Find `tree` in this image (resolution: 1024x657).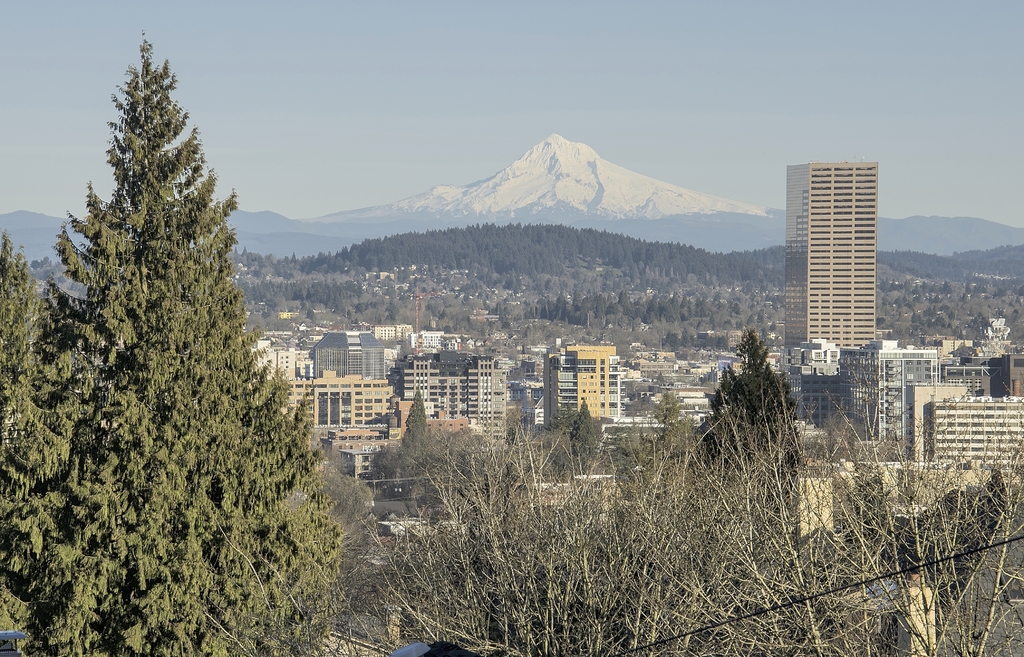
x1=0 y1=223 x2=100 y2=656.
